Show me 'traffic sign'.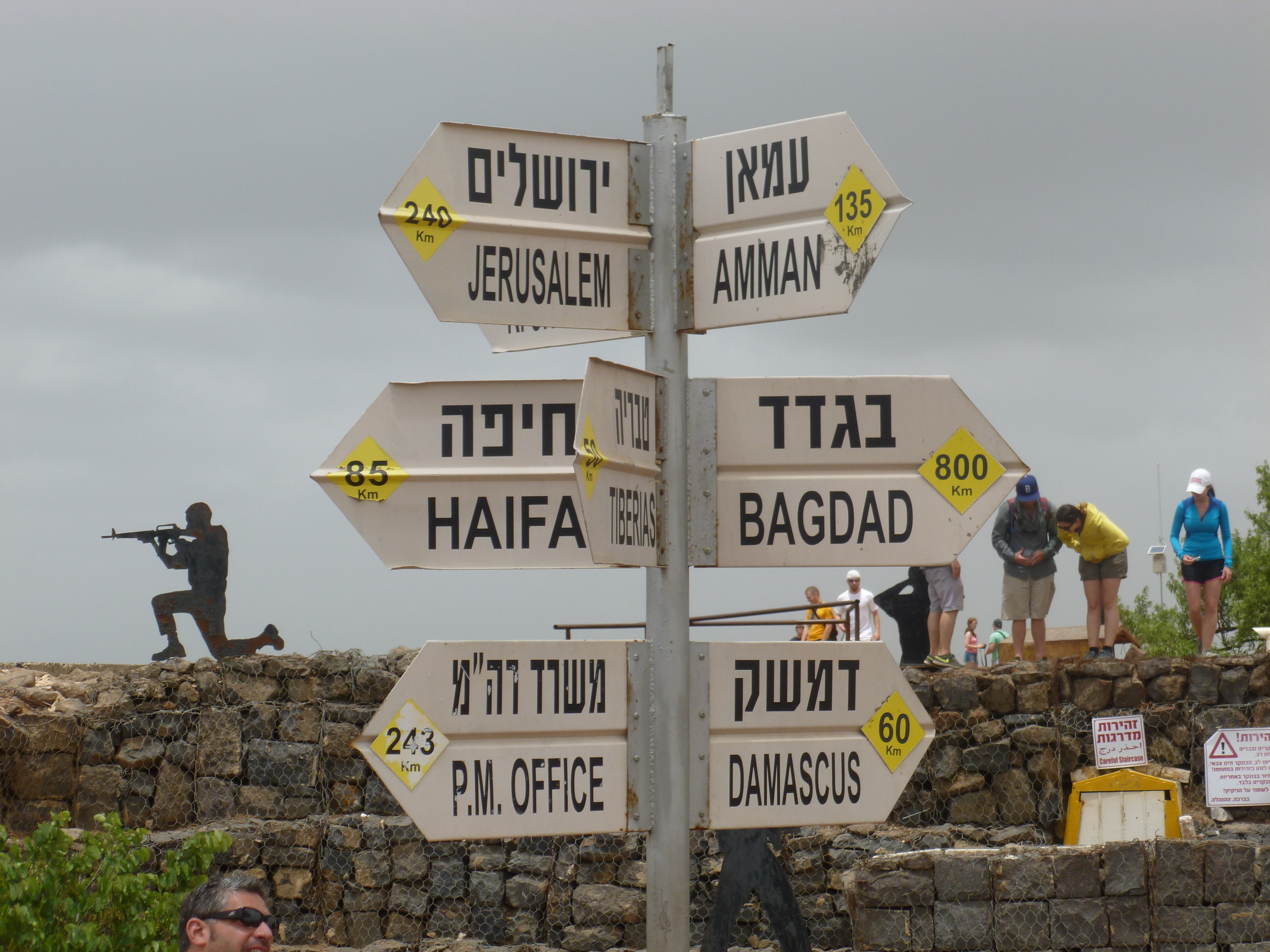
'traffic sign' is here: 196 104 284 157.
